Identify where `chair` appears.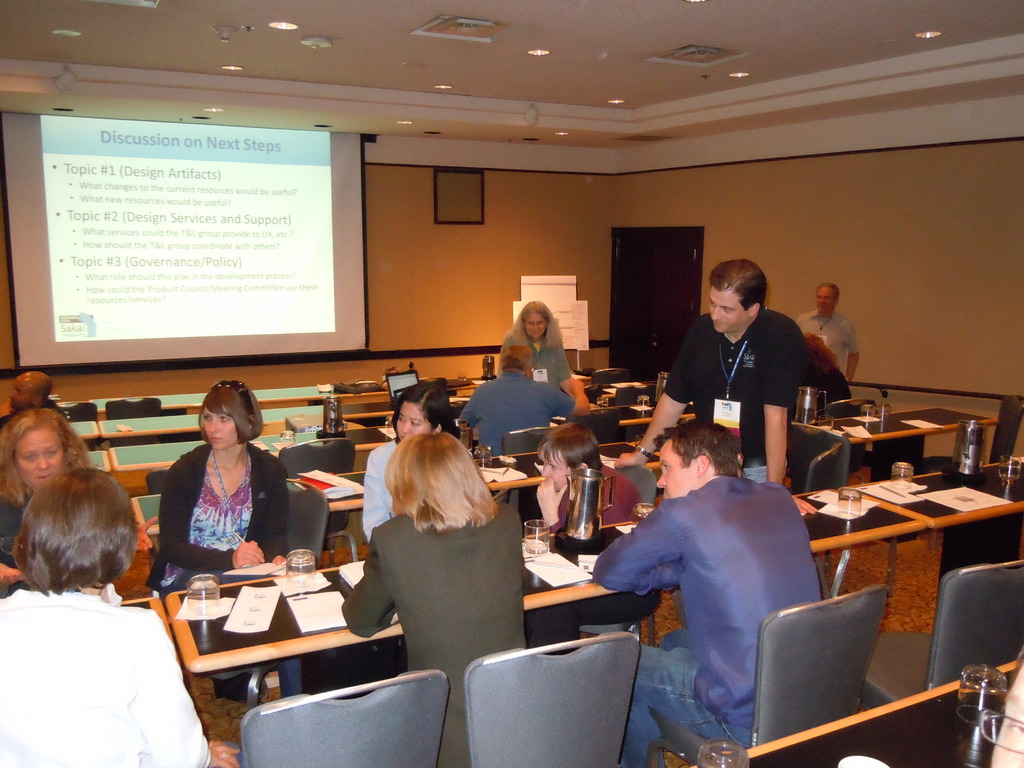
Appears at bbox=[207, 476, 332, 712].
